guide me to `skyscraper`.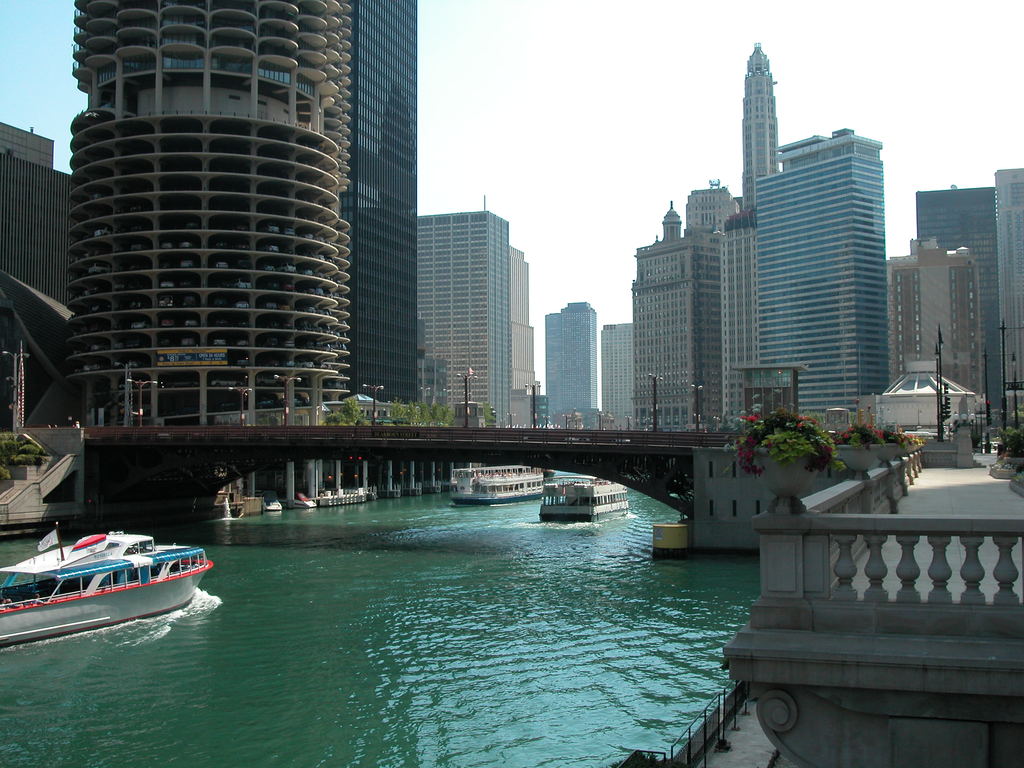
Guidance: <bbox>628, 204, 729, 429</bbox>.
